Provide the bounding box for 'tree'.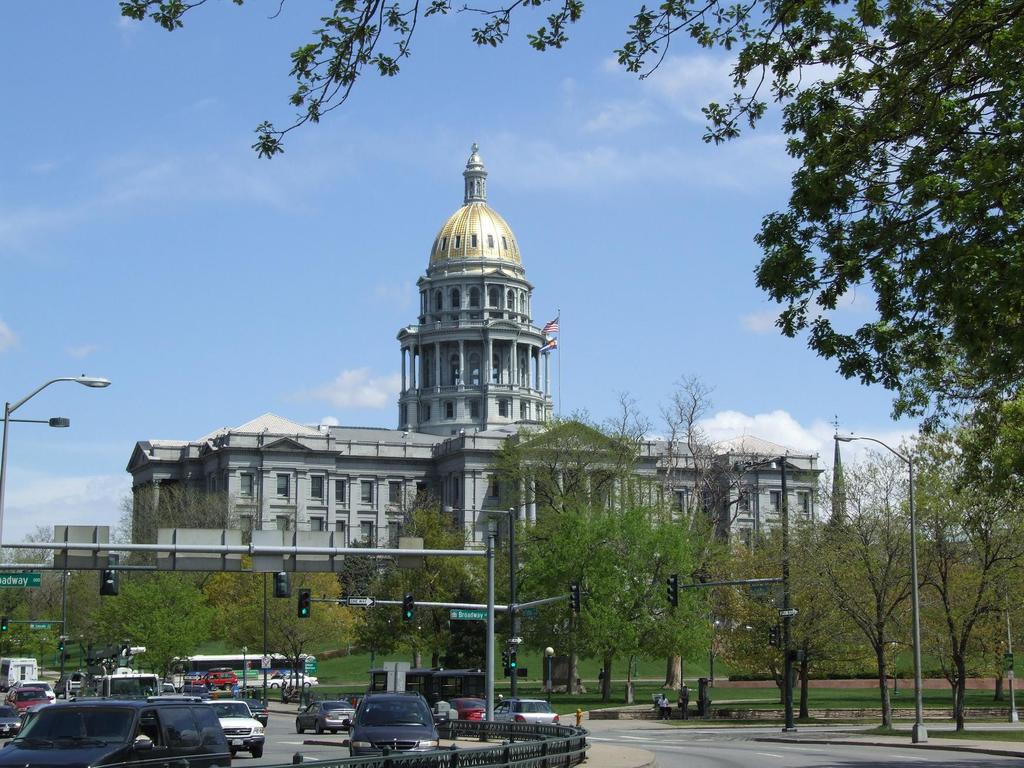
(6, 562, 108, 689).
